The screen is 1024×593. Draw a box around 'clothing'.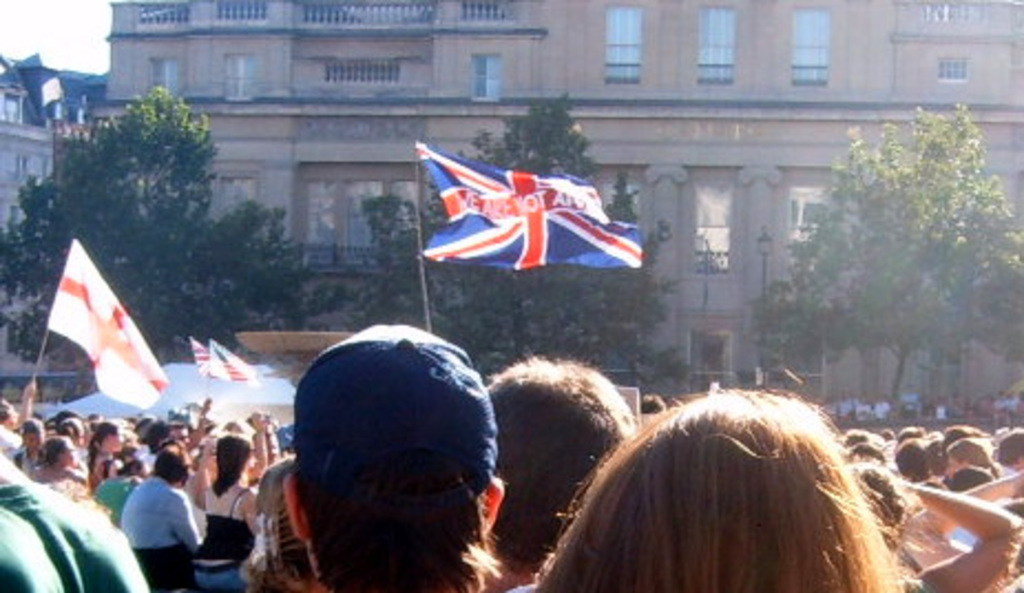
bbox=(0, 416, 1022, 591).
